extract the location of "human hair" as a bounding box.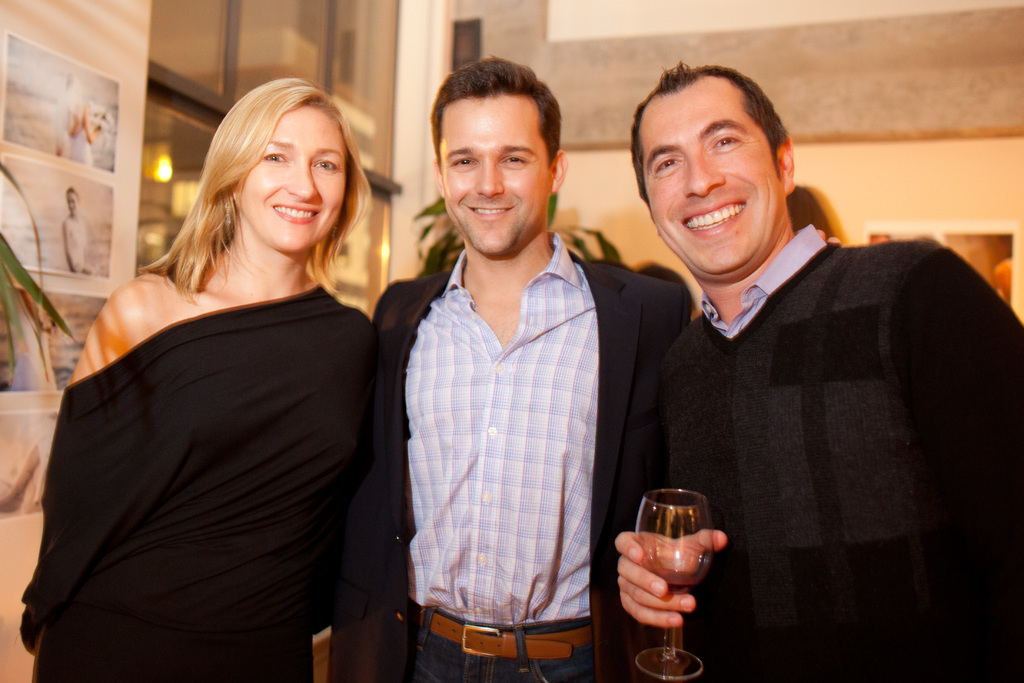
429,53,566,168.
